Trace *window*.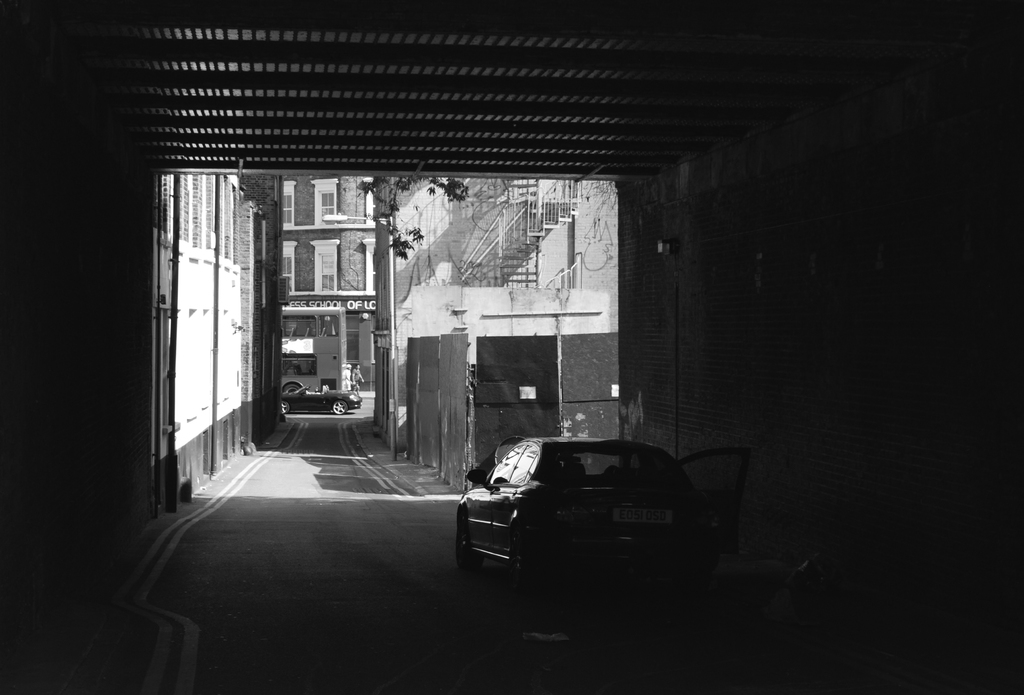
Traced to (x1=280, y1=182, x2=297, y2=226).
